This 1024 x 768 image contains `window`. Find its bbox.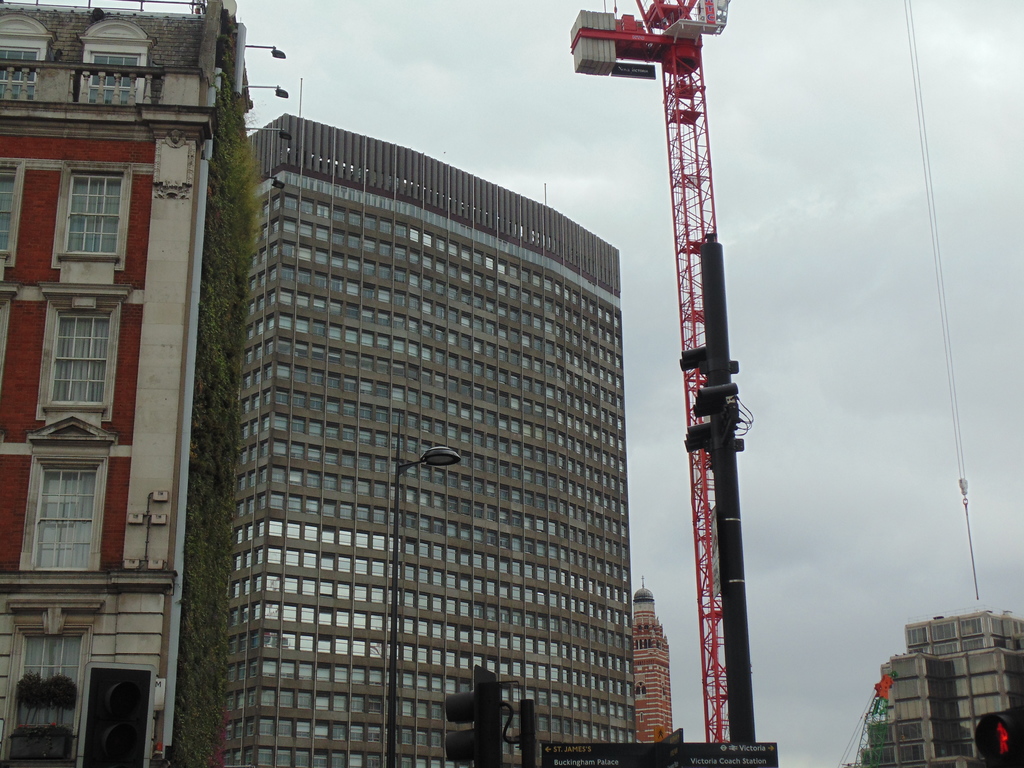
x1=334 y1=228 x2=342 y2=244.
